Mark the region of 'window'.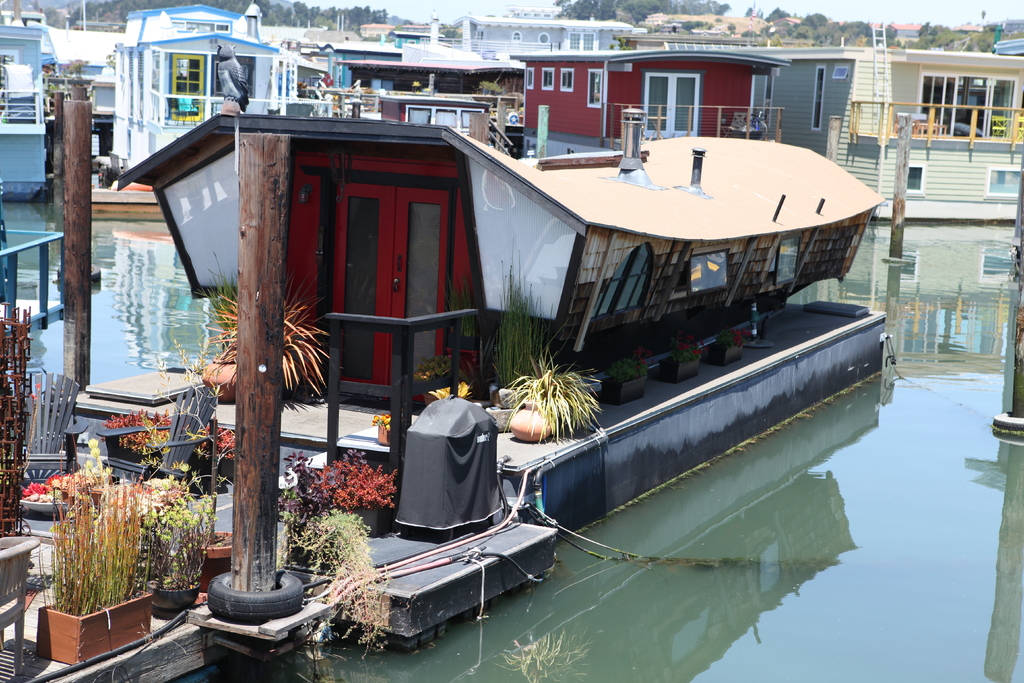
Region: {"x1": 637, "y1": 57, "x2": 726, "y2": 125}.
